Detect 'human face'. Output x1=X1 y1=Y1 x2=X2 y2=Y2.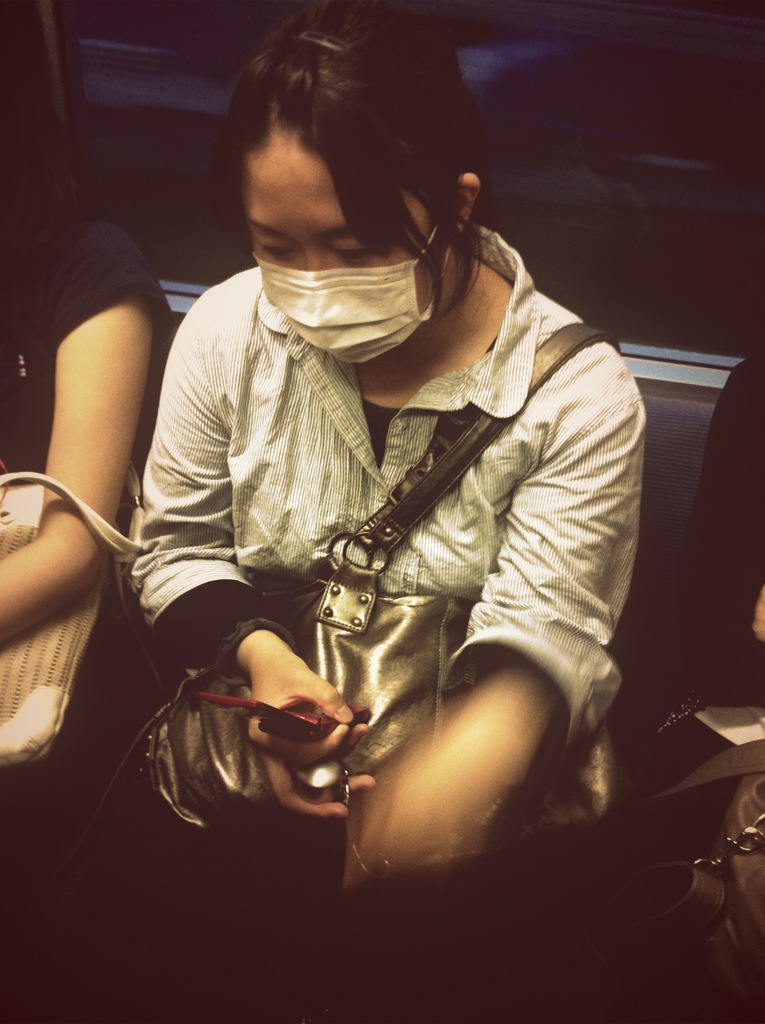
x1=234 y1=145 x2=440 y2=355.
